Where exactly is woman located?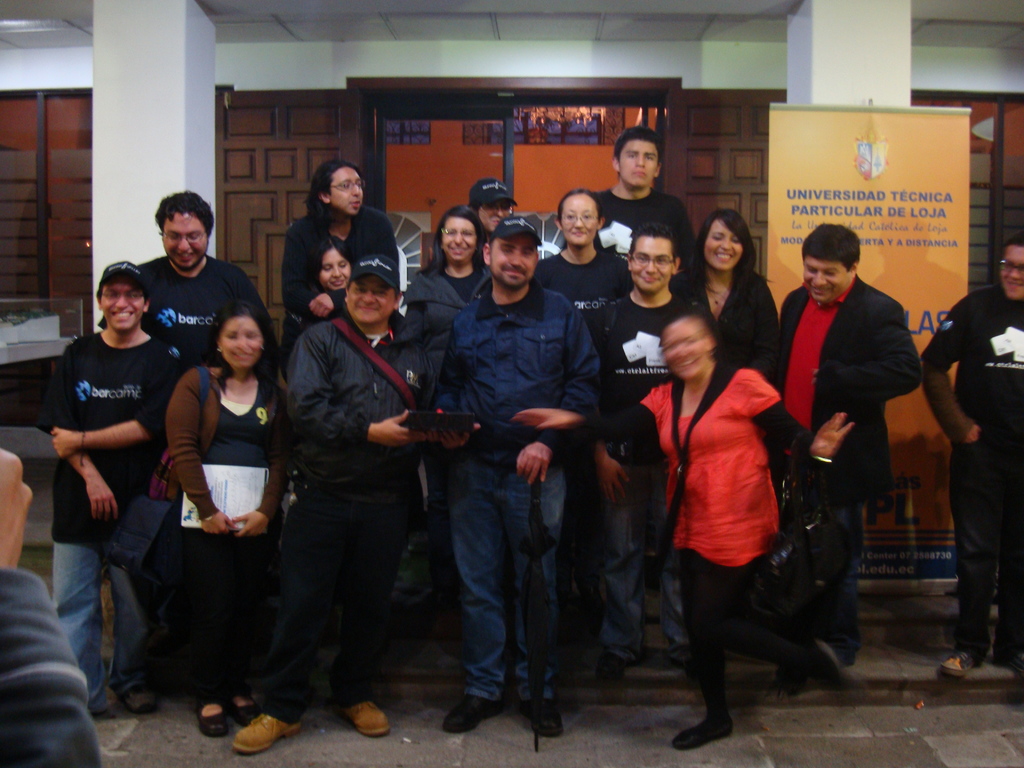
Its bounding box is region(694, 207, 785, 422).
